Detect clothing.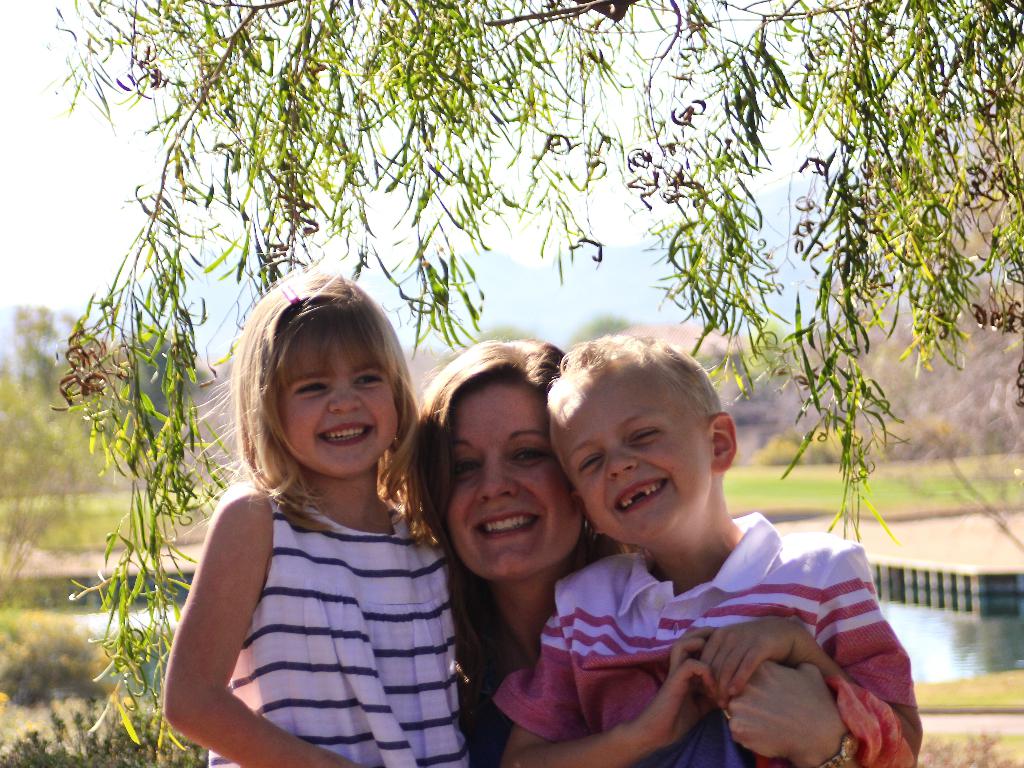
Detected at (459, 598, 718, 758).
